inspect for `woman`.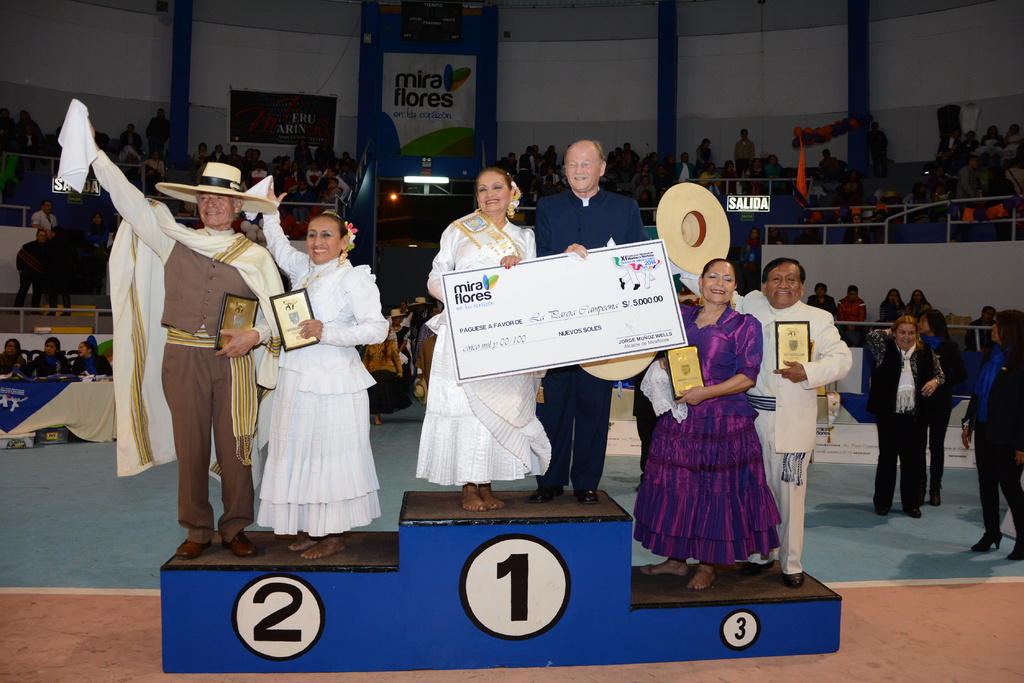
Inspection: bbox(256, 174, 390, 565).
